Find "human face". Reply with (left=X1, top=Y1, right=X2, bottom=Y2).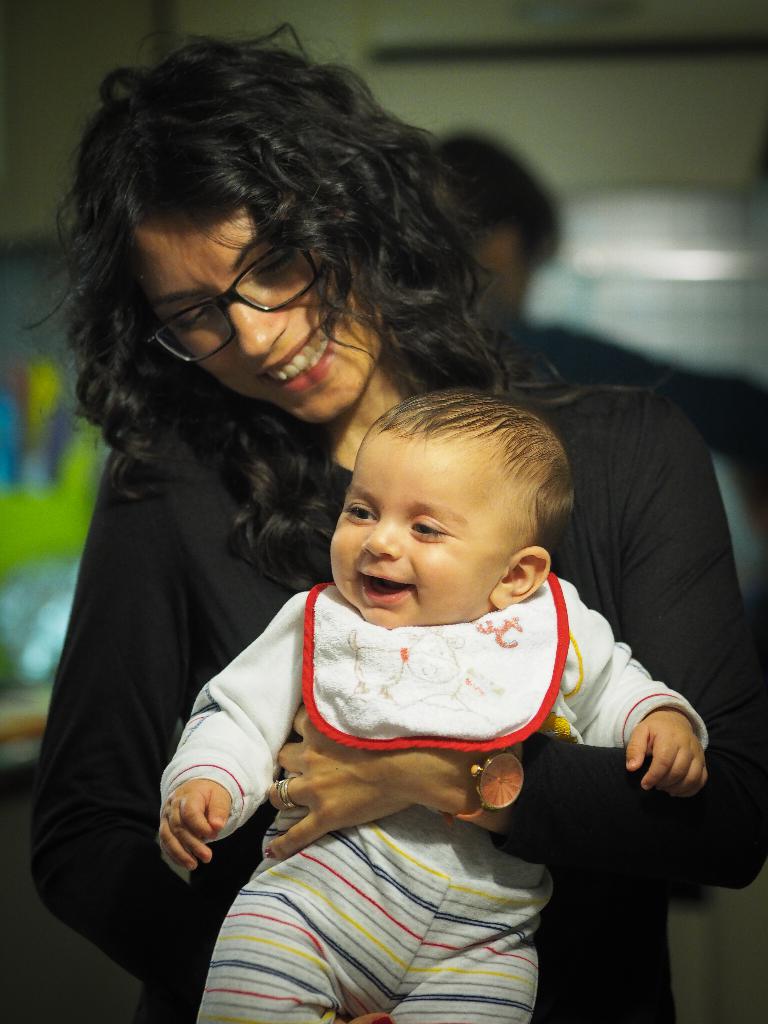
(left=118, top=202, right=387, bottom=426).
